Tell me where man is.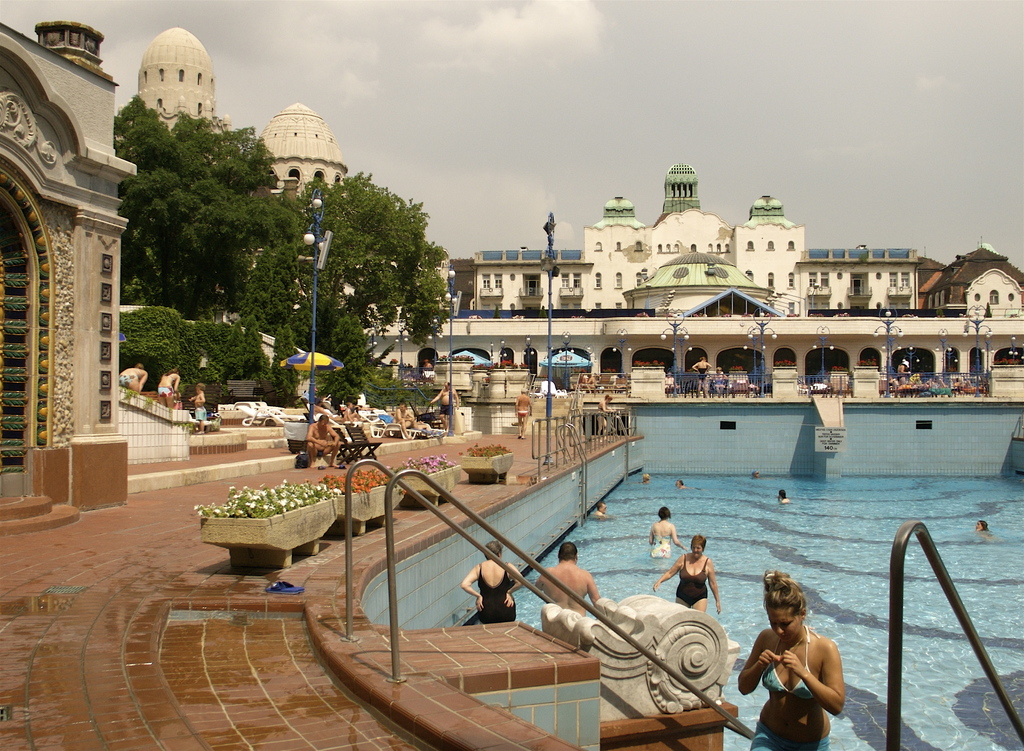
man is at [533, 538, 602, 615].
